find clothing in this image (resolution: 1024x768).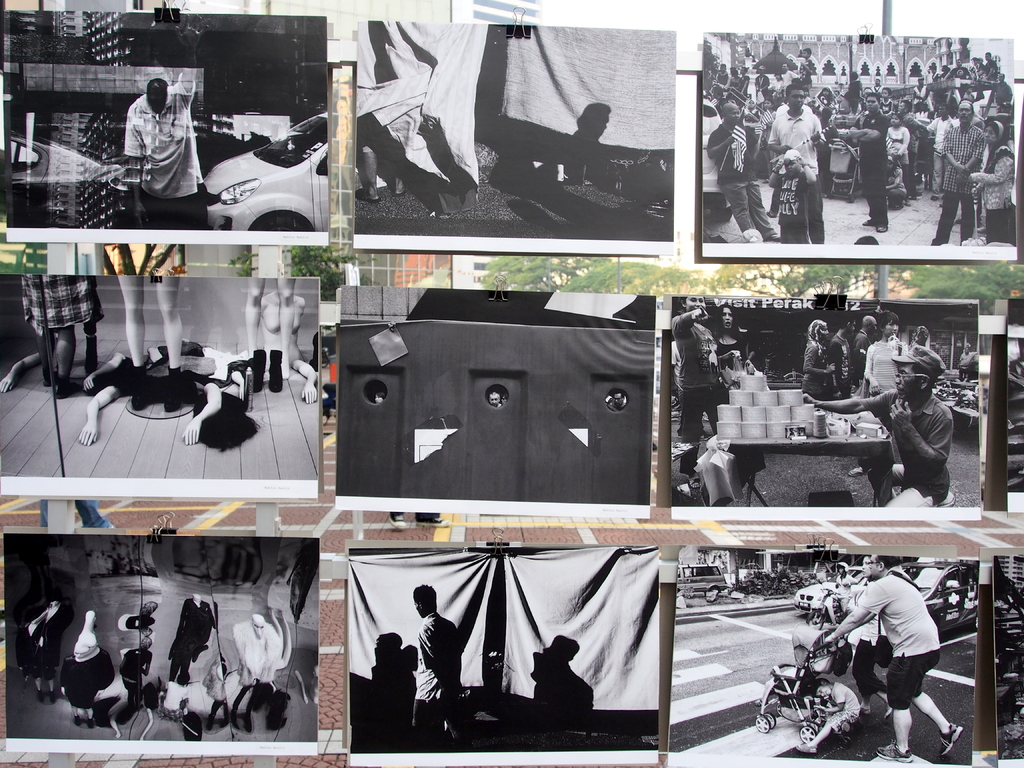
bbox=(24, 274, 106, 338).
